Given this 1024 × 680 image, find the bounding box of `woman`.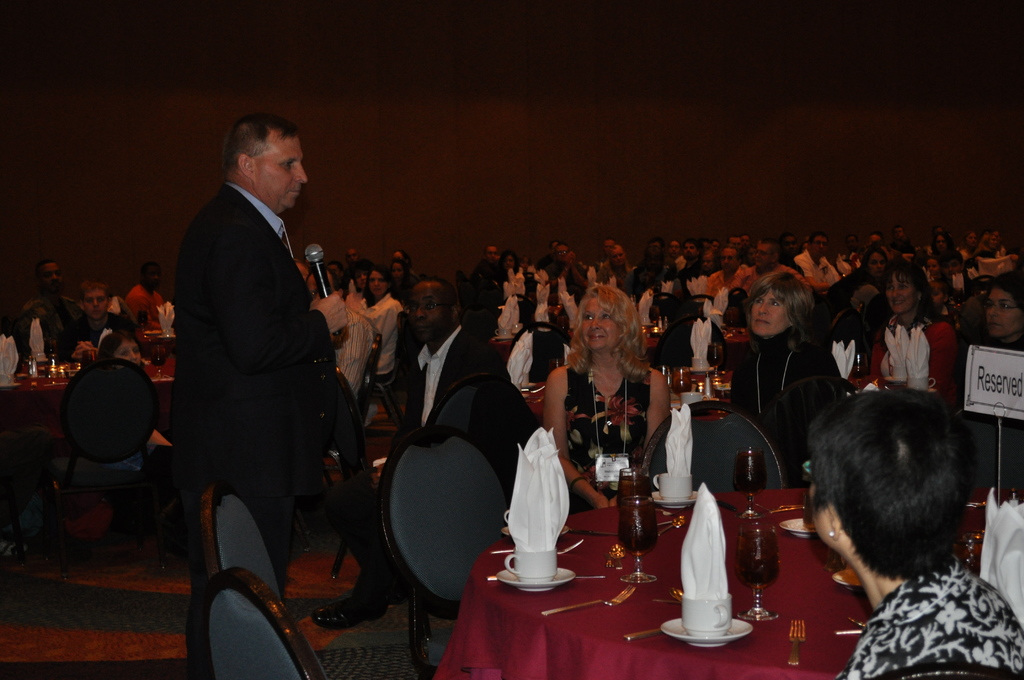
(858, 262, 956, 405).
